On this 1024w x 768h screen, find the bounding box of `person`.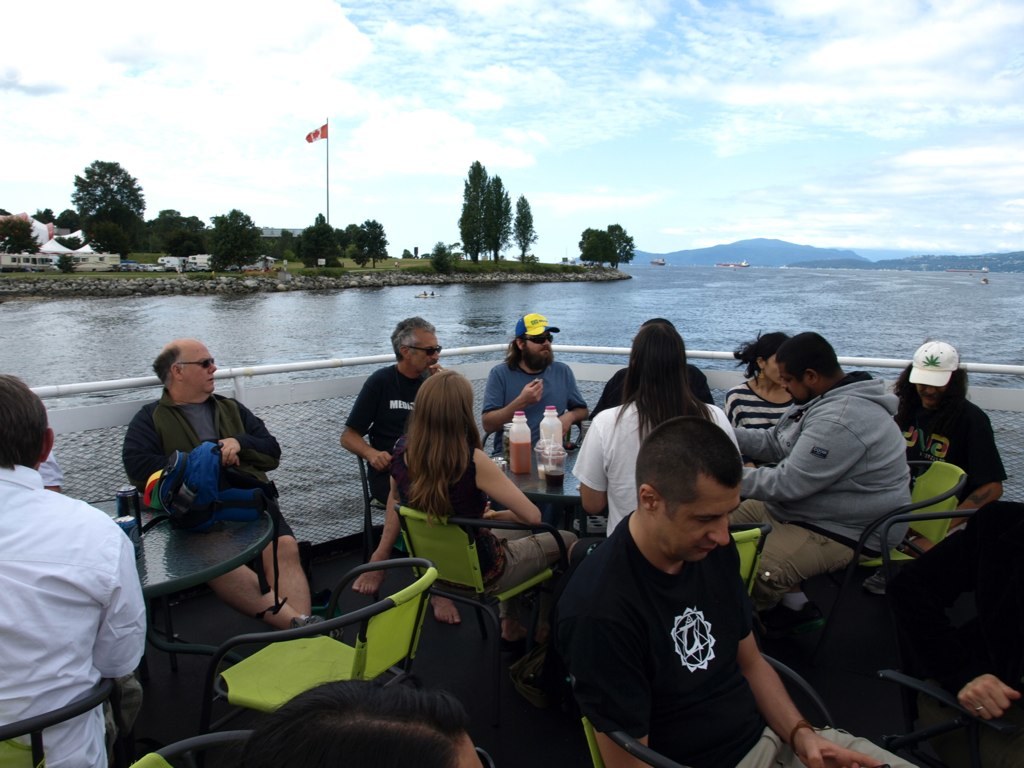
Bounding box: [left=486, top=322, right=589, bottom=445].
